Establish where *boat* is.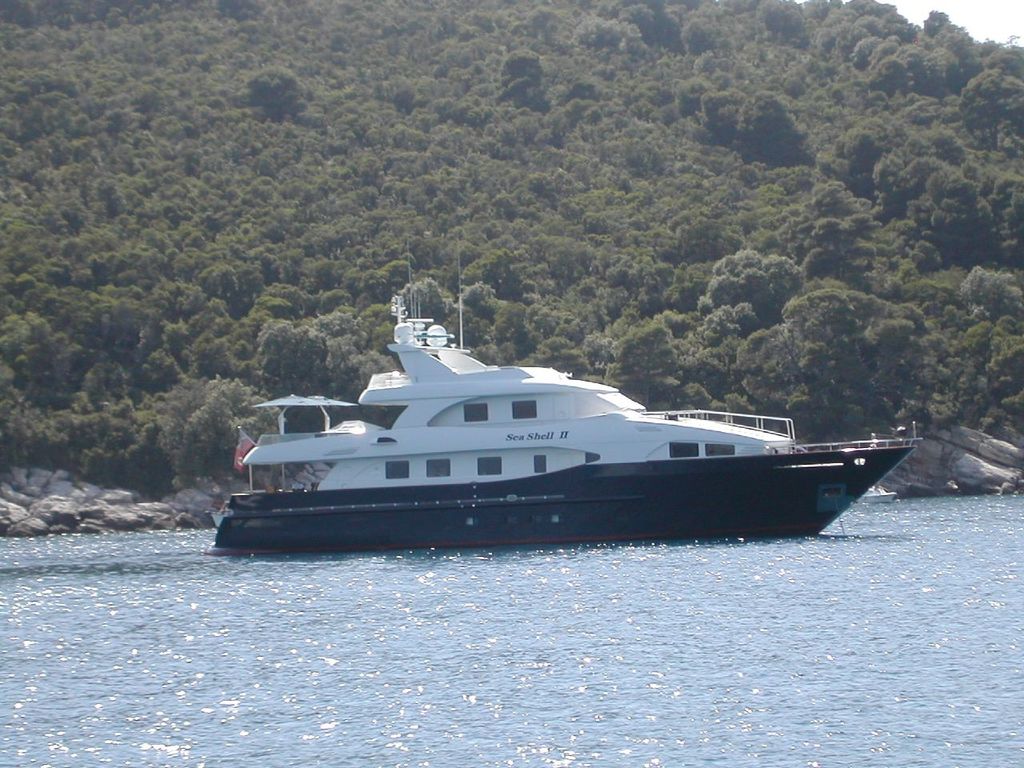
Established at (210,227,925,558).
